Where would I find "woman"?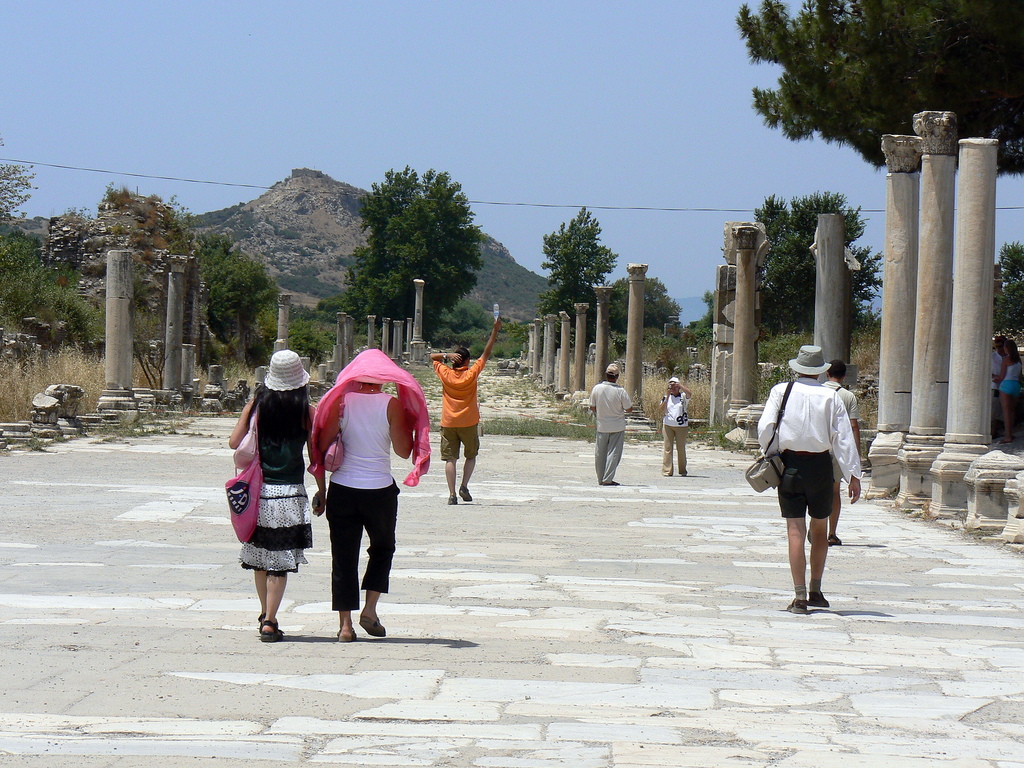
At (315, 347, 422, 643).
